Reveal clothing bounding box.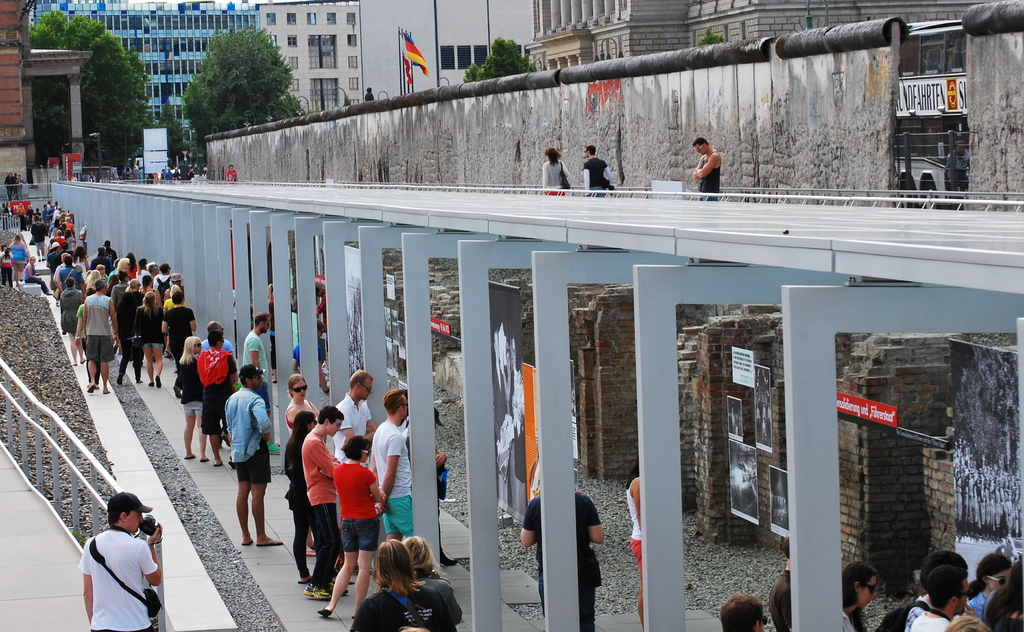
Revealed: (627,478,643,573).
